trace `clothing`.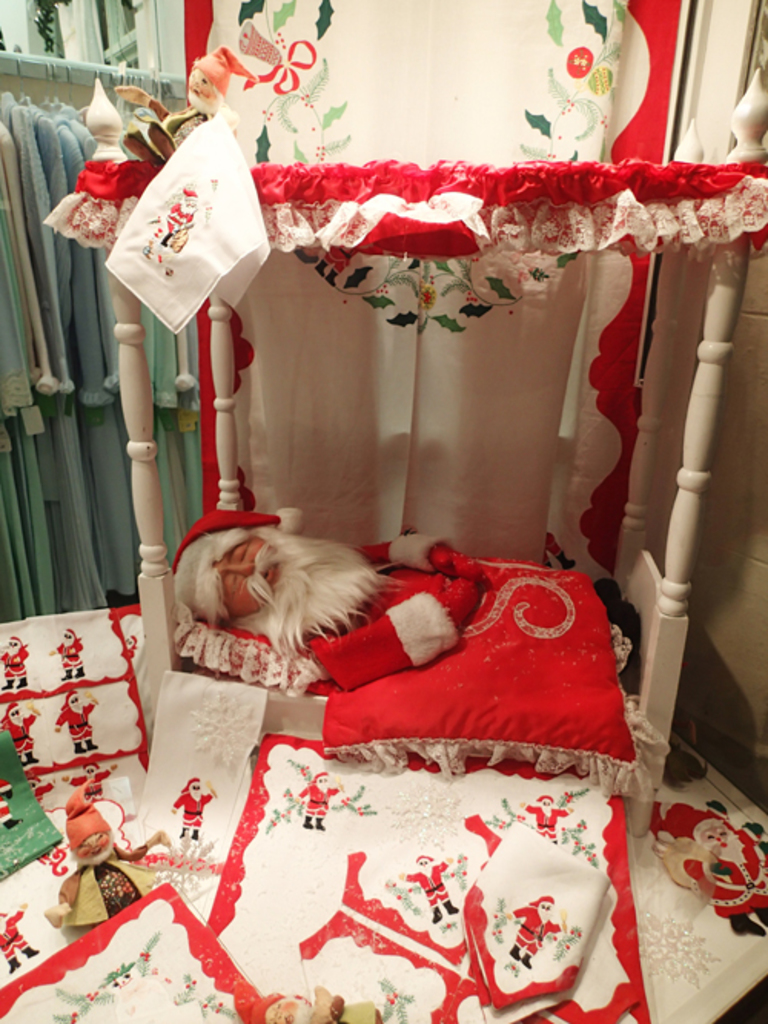
Traced to 0 910 20 966.
